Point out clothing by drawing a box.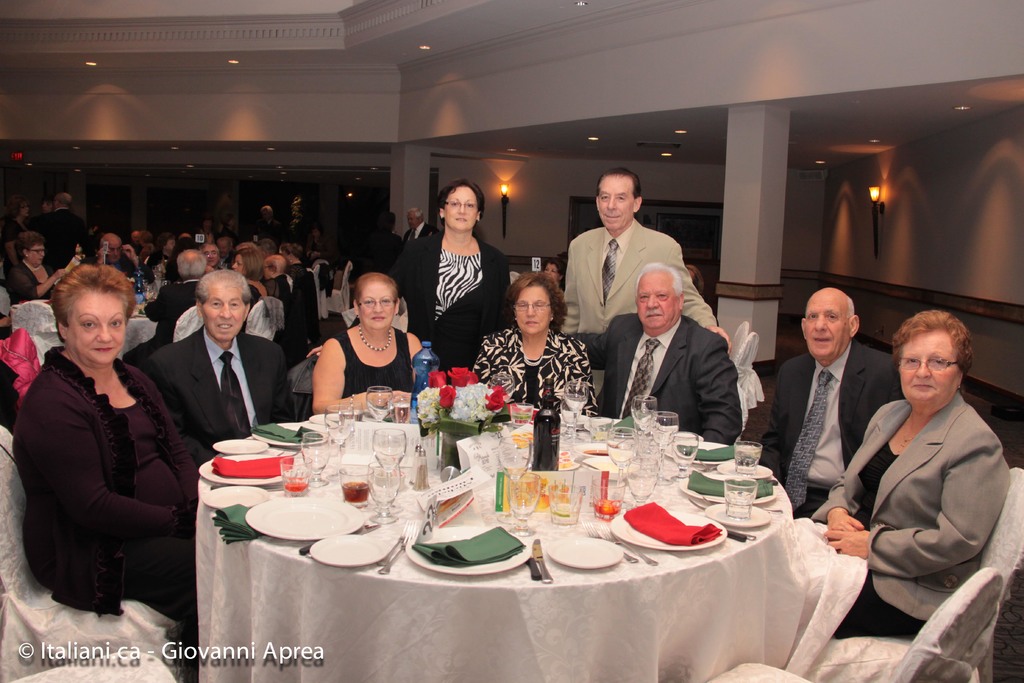
{"x1": 1, "y1": 254, "x2": 48, "y2": 309}.
